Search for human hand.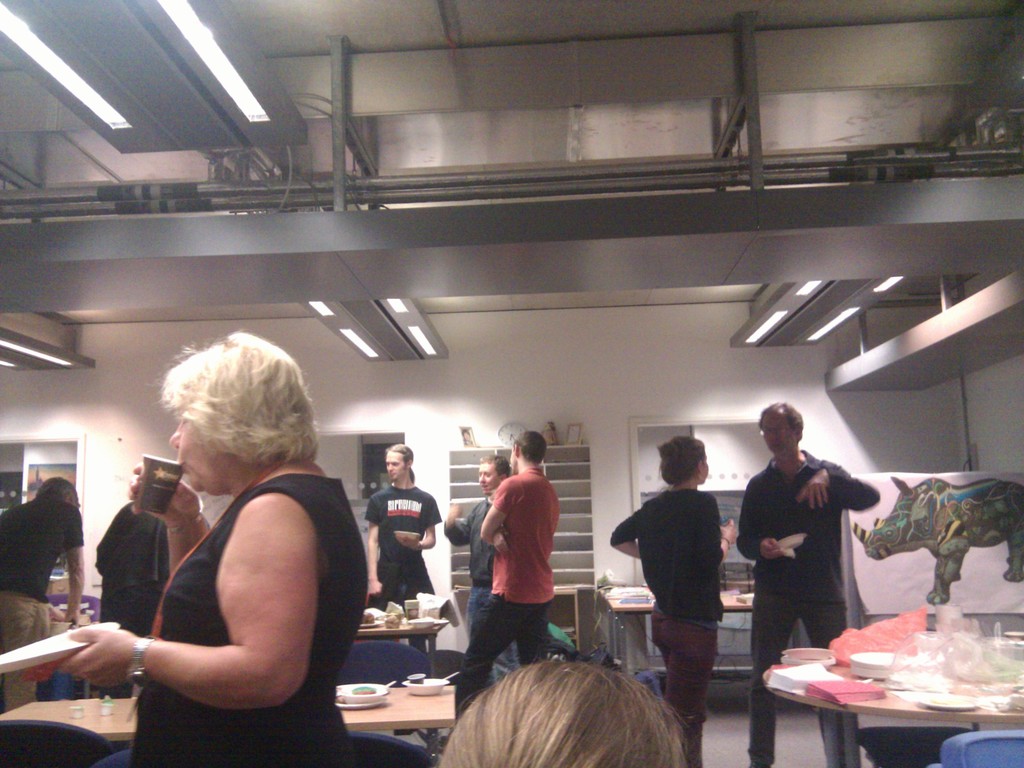
Found at 126 461 202 531.
